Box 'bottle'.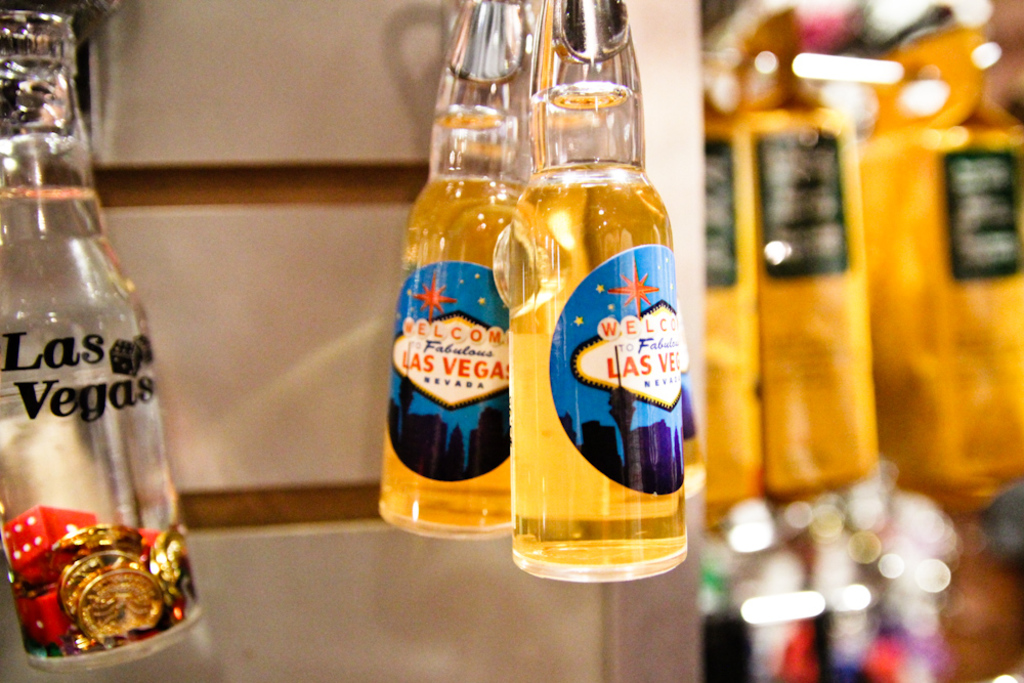
(x1=2, y1=93, x2=184, y2=659).
